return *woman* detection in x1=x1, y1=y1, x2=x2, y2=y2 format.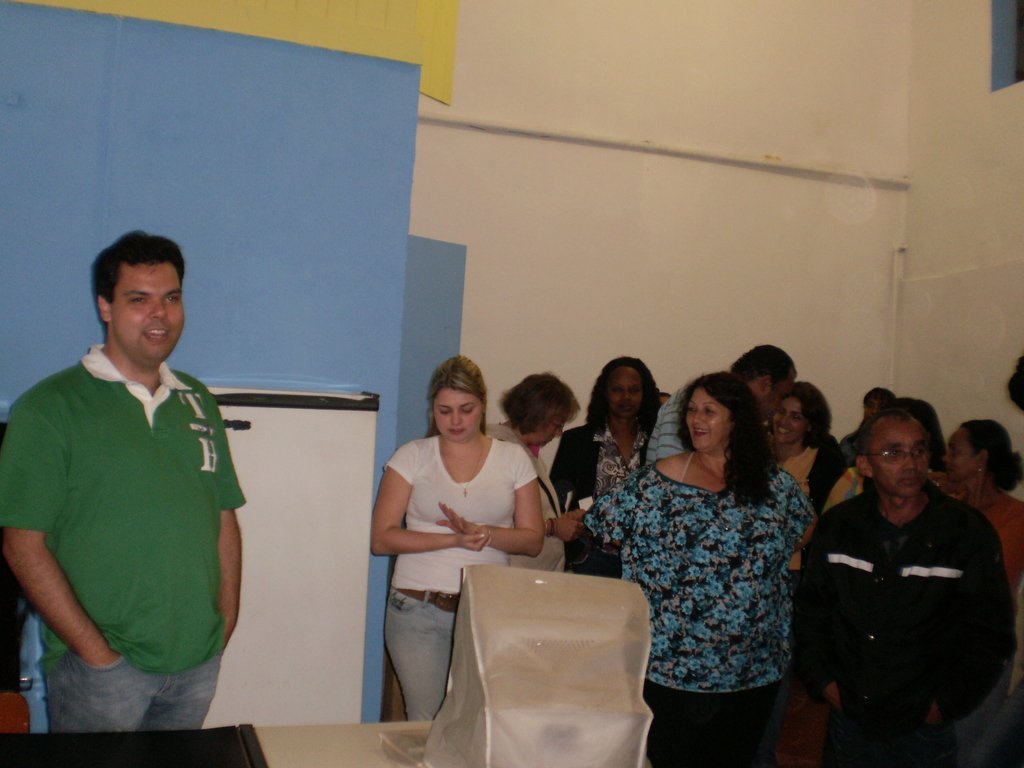
x1=772, y1=384, x2=842, y2=688.
